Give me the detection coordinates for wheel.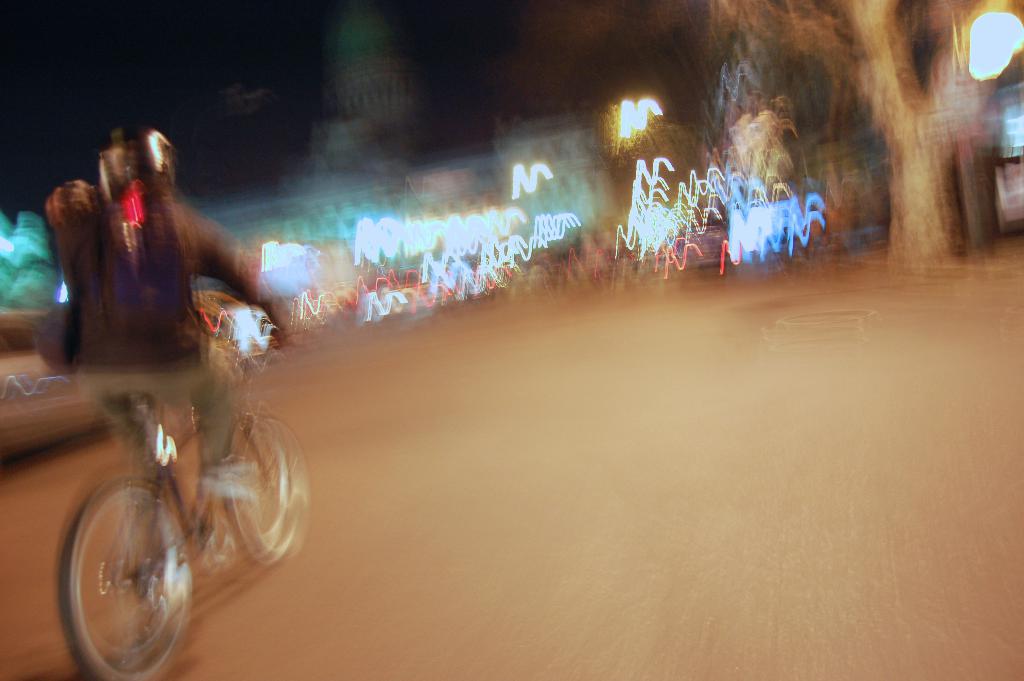
{"x1": 216, "y1": 410, "x2": 313, "y2": 568}.
